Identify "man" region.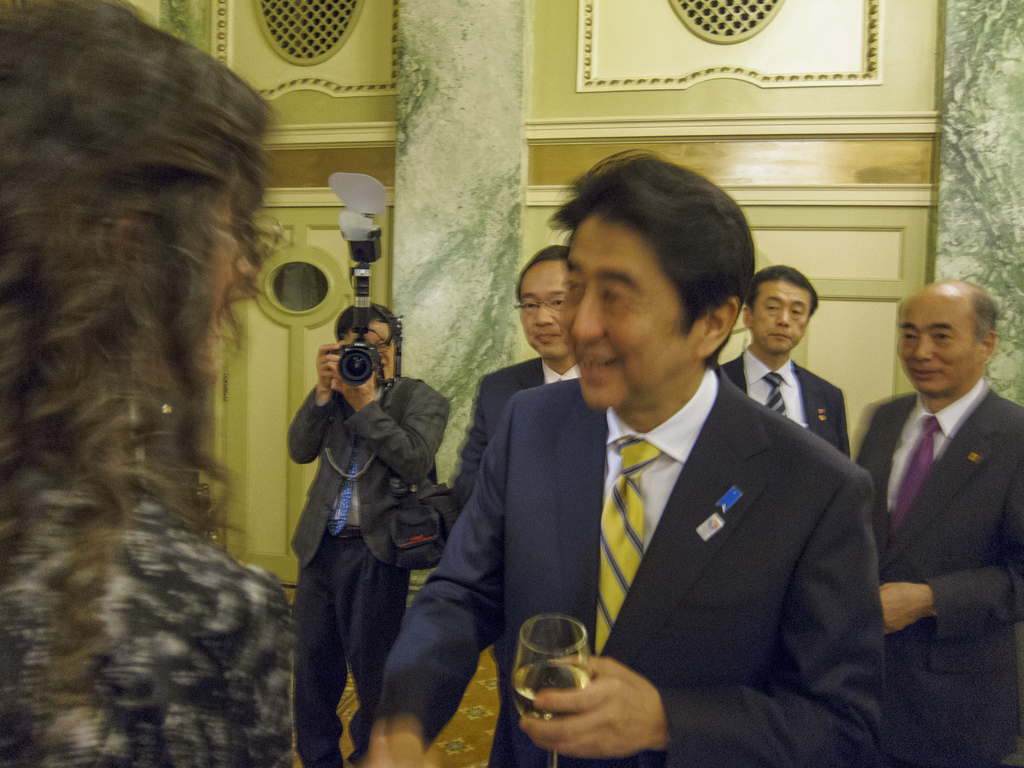
Region: (left=0, top=0, right=316, bottom=767).
